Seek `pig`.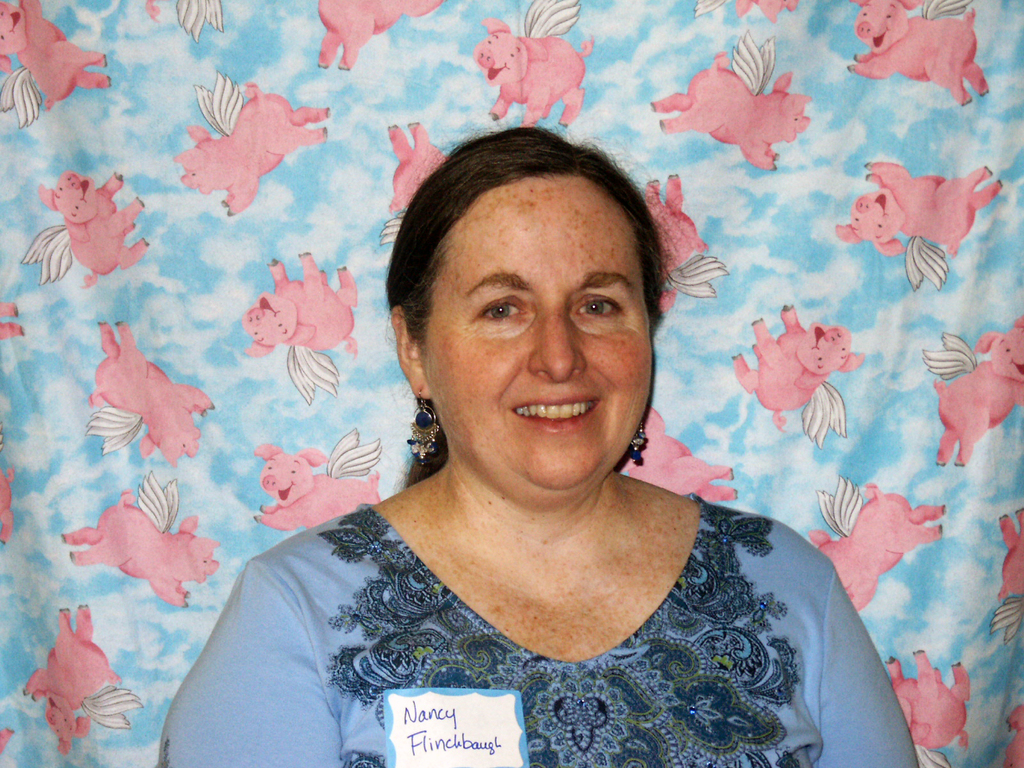
detection(729, 300, 864, 445).
